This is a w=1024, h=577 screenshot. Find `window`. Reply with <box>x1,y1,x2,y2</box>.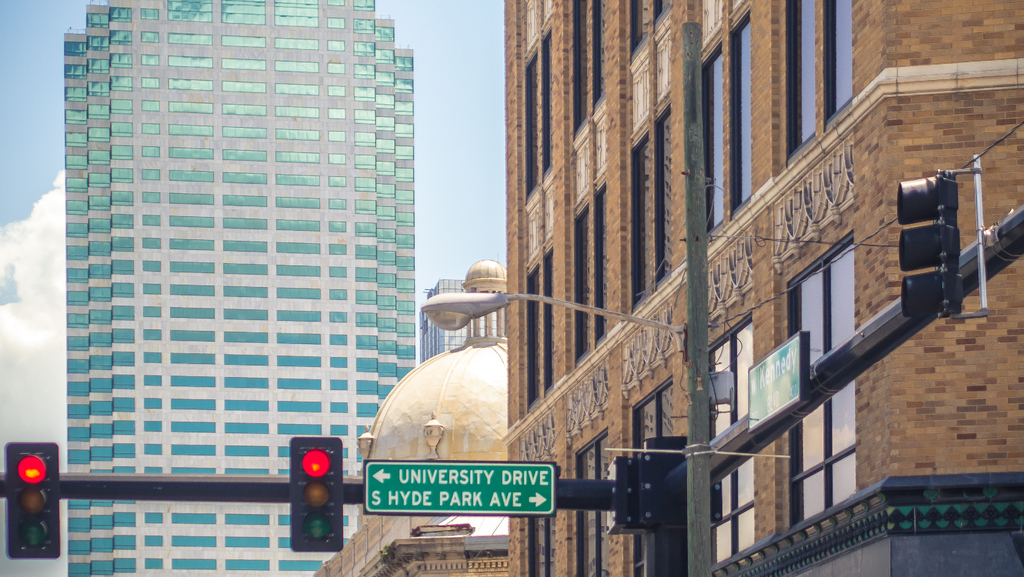
<box>572,428,614,576</box>.
